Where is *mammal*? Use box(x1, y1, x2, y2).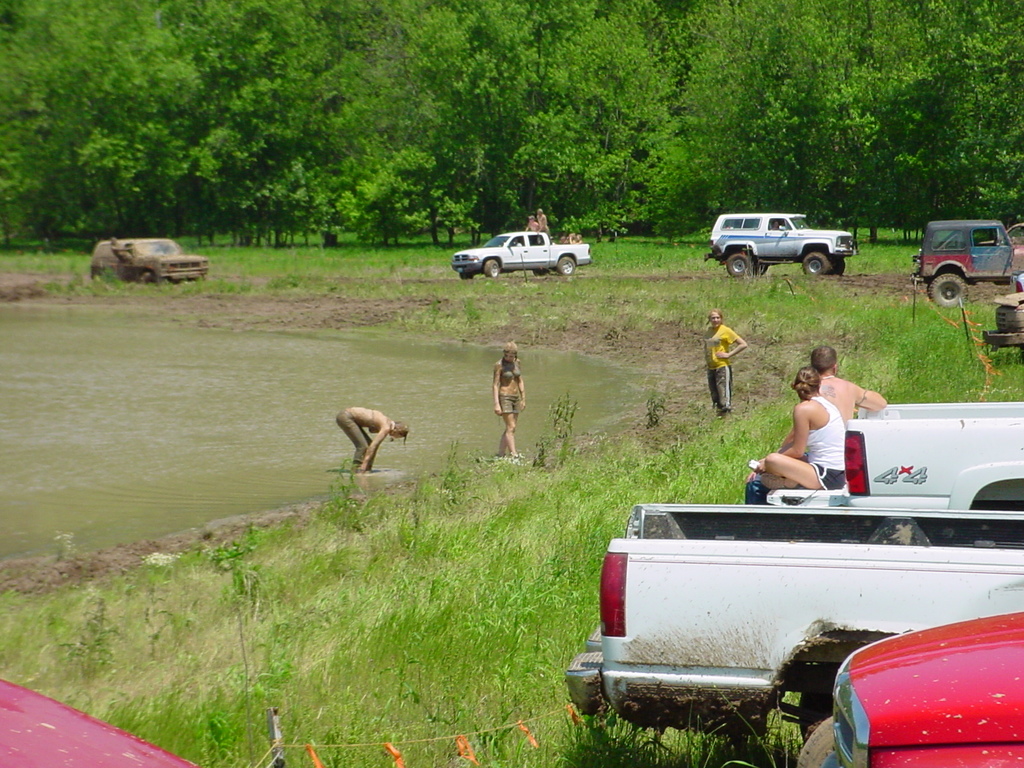
box(336, 404, 406, 471).
